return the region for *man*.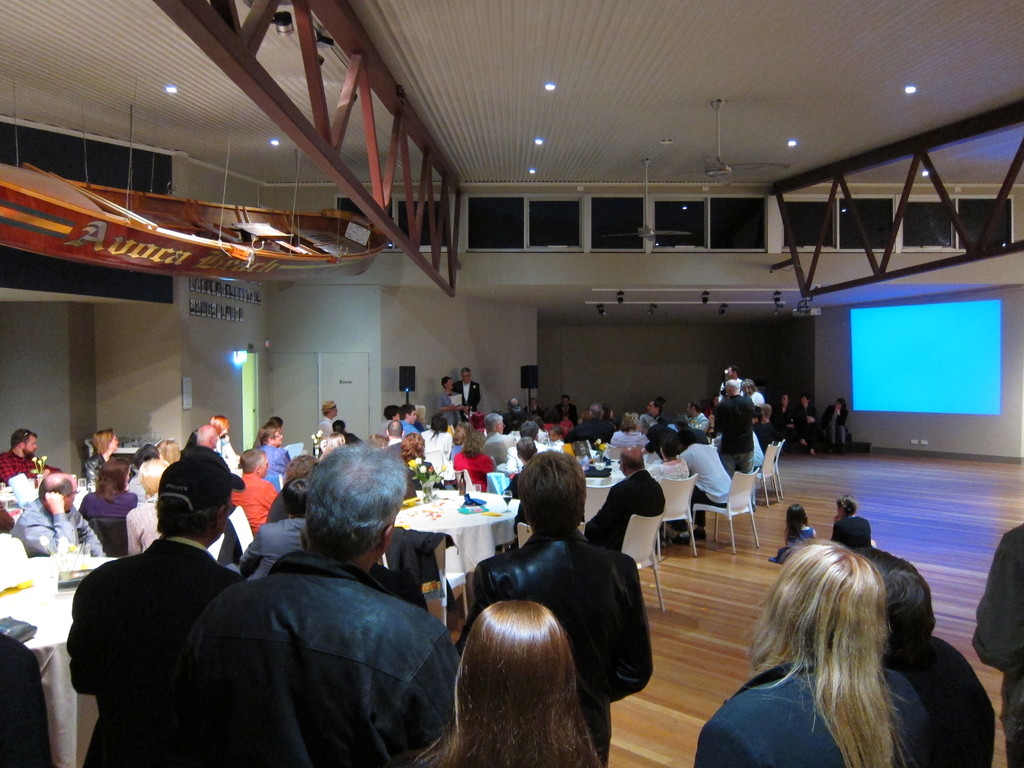
detection(718, 365, 748, 406).
